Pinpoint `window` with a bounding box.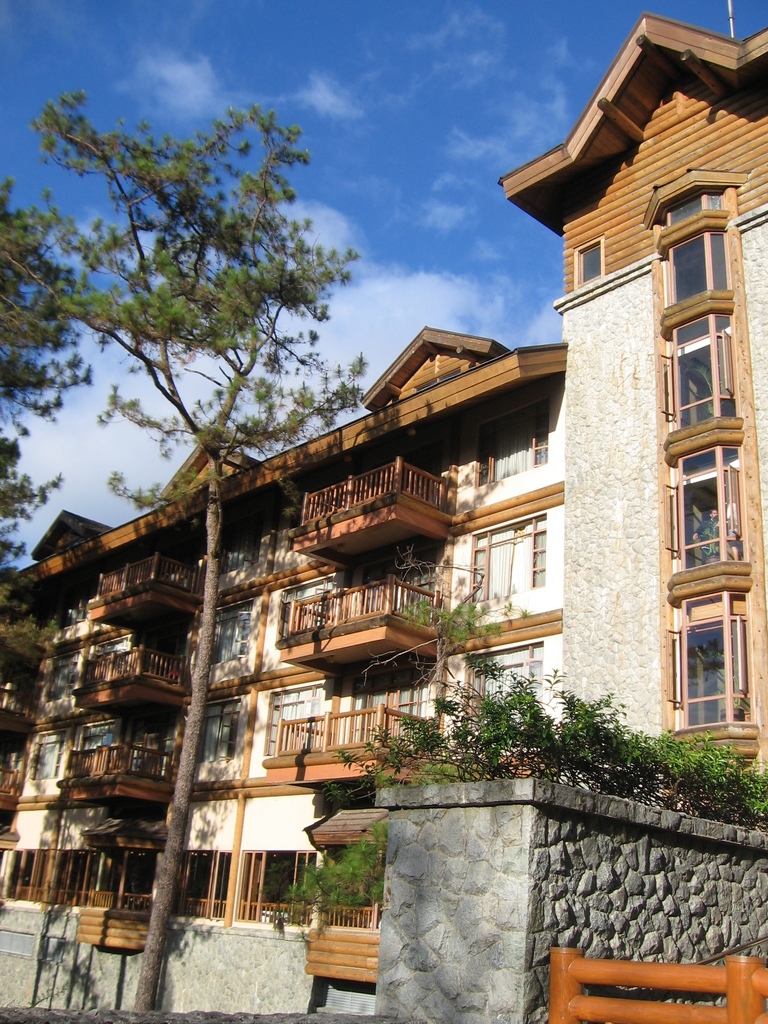
detection(205, 598, 255, 668).
